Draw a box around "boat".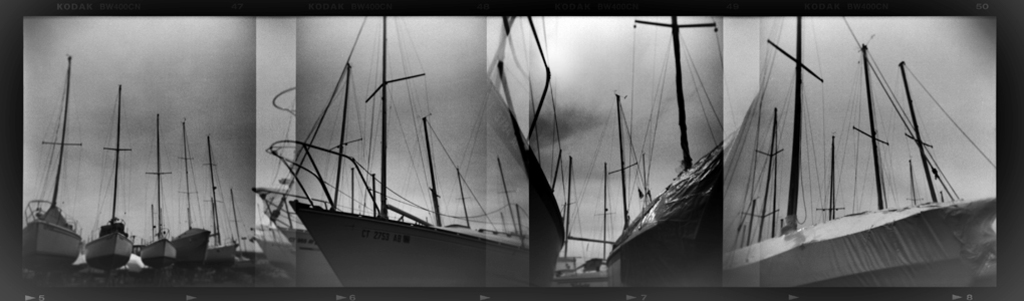
722,12,998,290.
